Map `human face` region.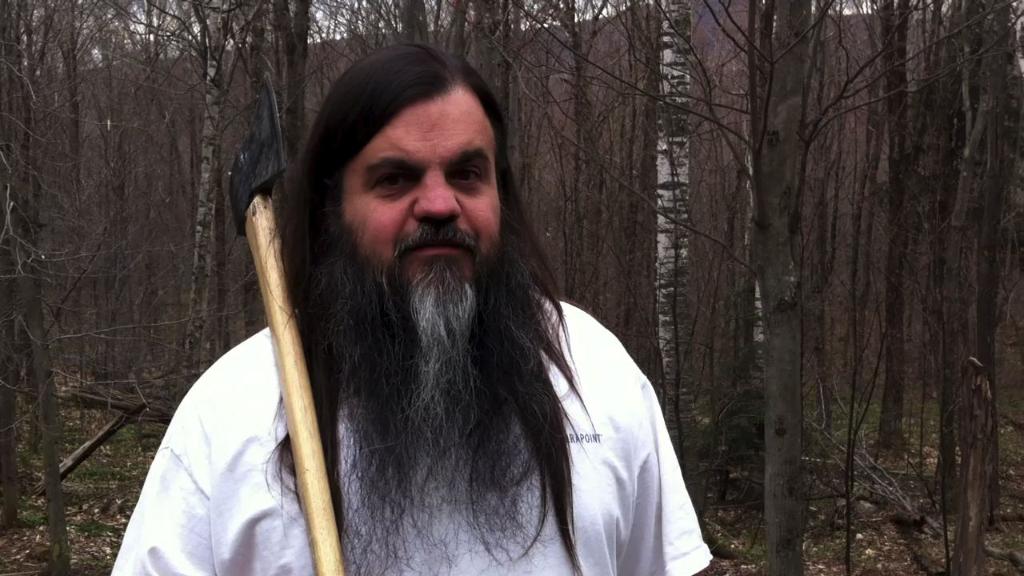
Mapped to pyautogui.locateOnScreen(341, 94, 502, 287).
